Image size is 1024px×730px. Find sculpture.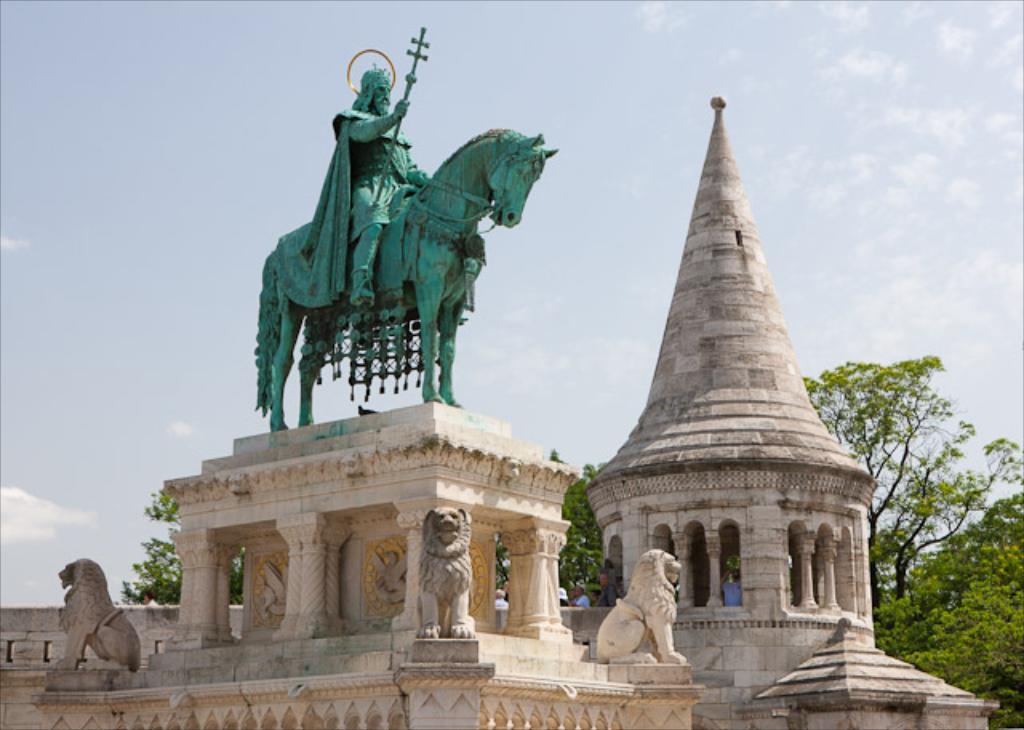
box(45, 554, 146, 666).
